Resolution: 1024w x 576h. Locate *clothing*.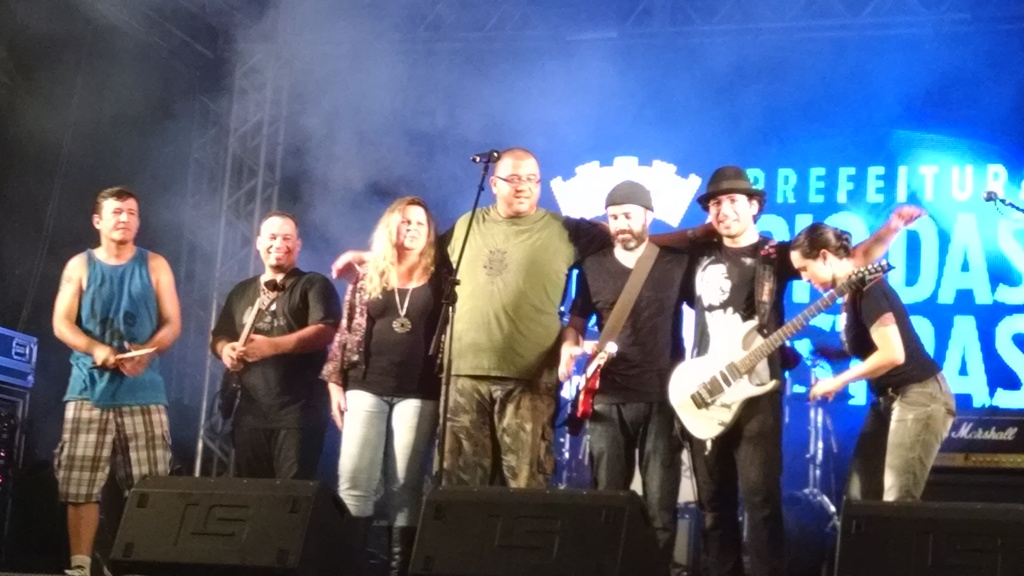
rect(437, 208, 616, 489).
